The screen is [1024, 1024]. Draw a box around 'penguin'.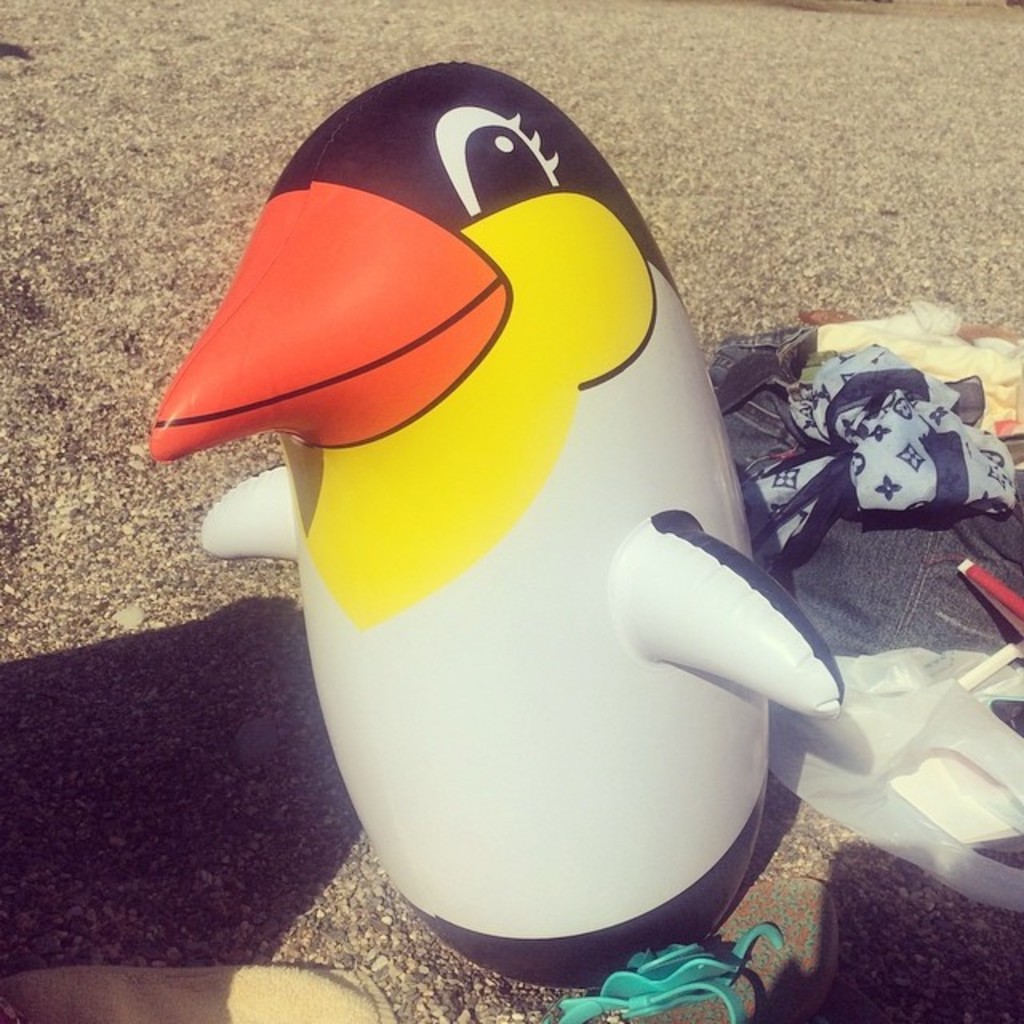
Rect(147, 46, 843, 989).
